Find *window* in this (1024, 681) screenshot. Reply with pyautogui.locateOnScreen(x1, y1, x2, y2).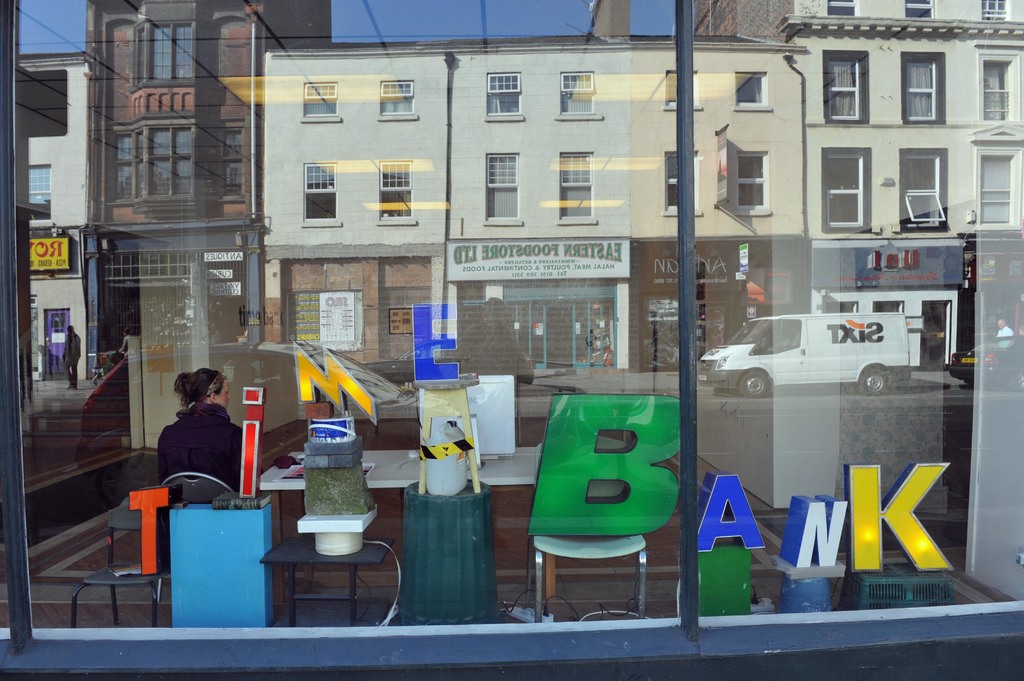
pyautogui.locateOnScreen(294, 87, 339, 120).
